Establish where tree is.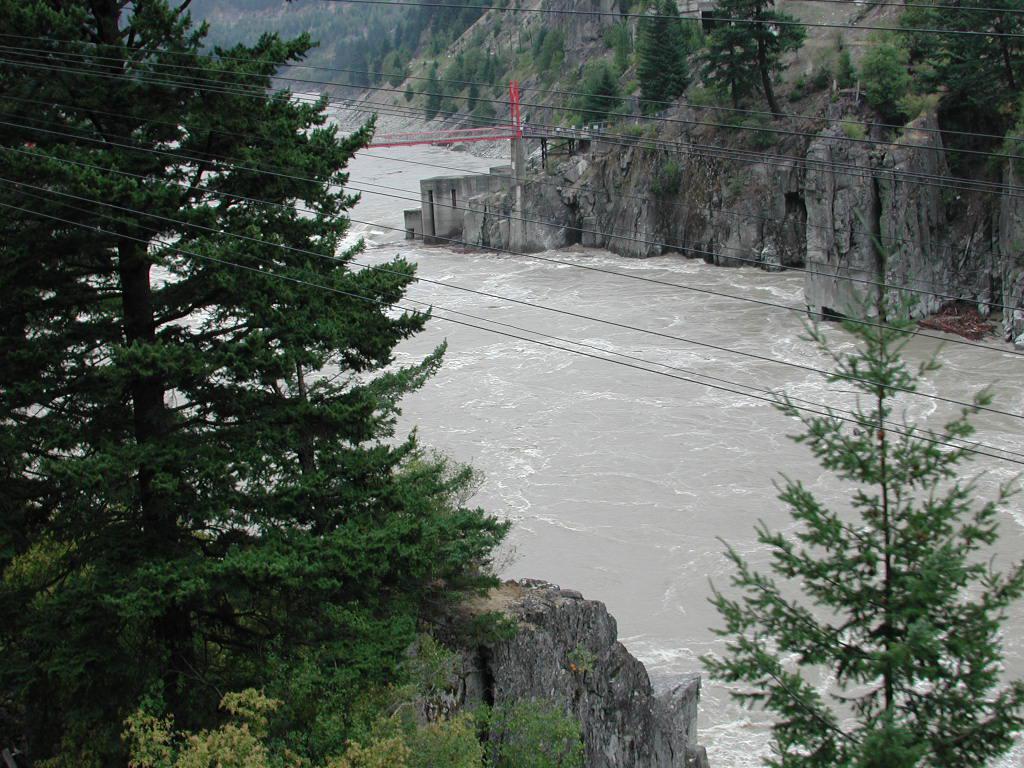
Established at rect(0, 0, 445, 639).
